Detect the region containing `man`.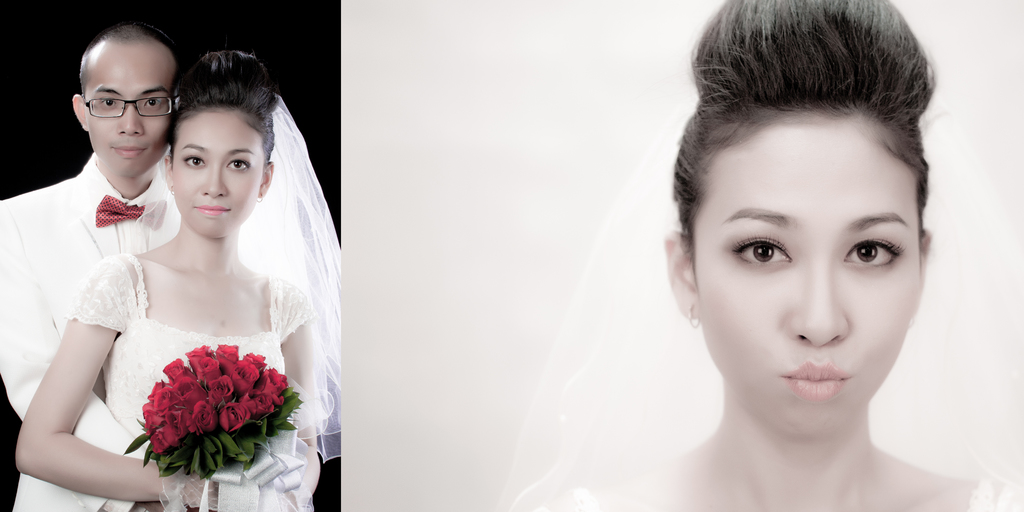
[0,19,167,511].
